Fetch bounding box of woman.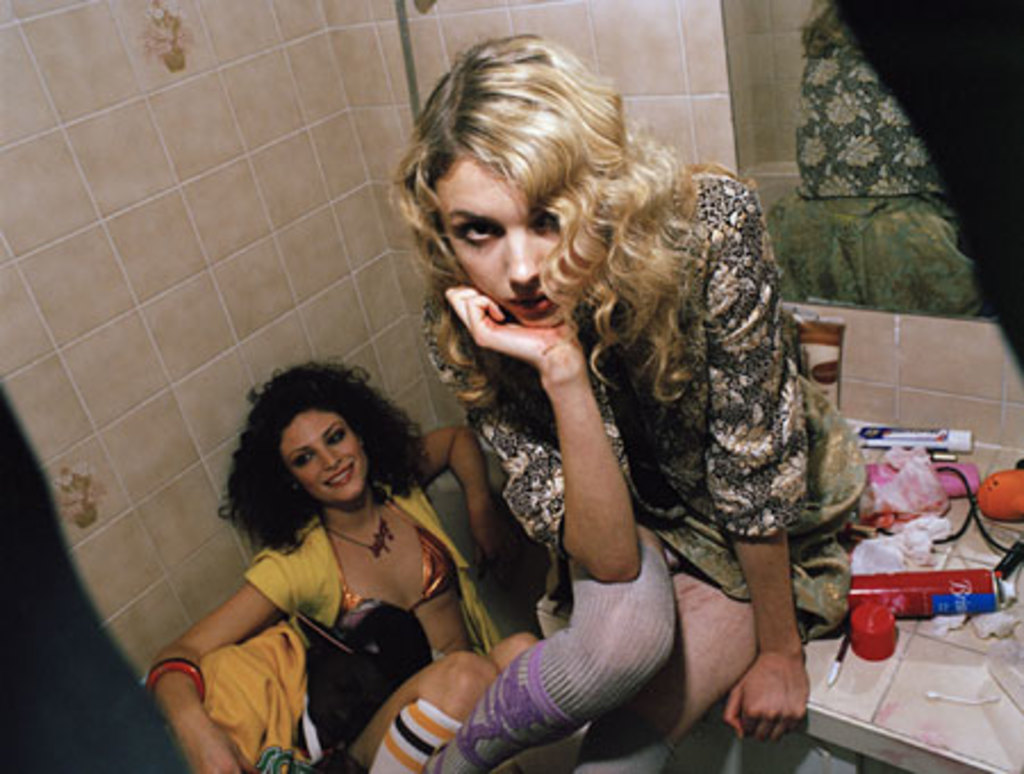
Bbox: left=157, top=362, right=537, bottom=747.
